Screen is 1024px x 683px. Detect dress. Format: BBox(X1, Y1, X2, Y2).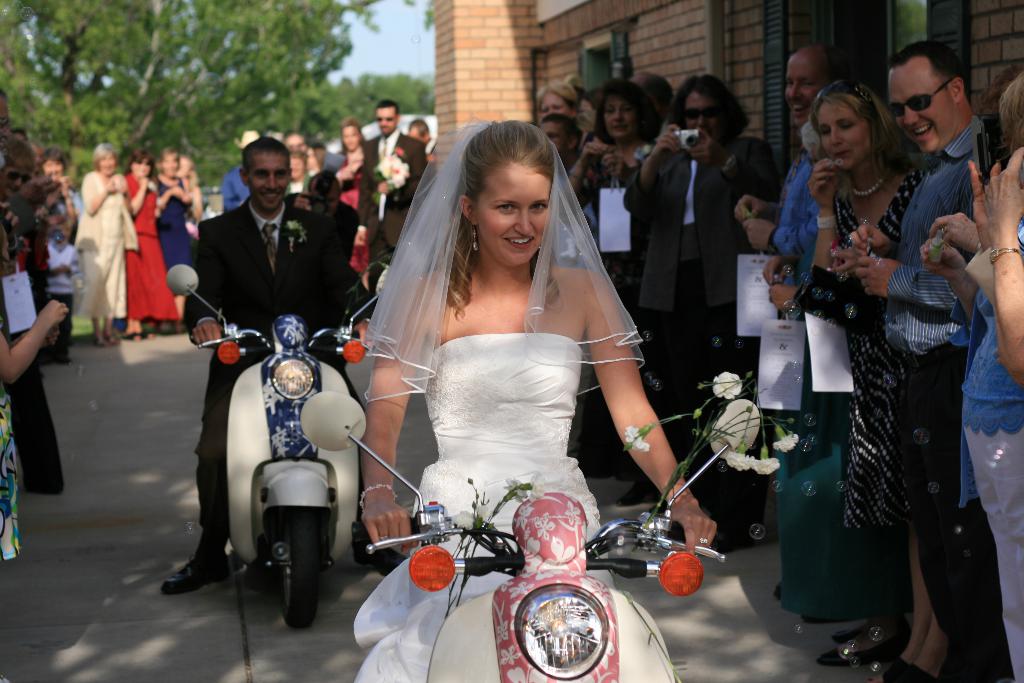
BBox(154, 173, 193, 265).
